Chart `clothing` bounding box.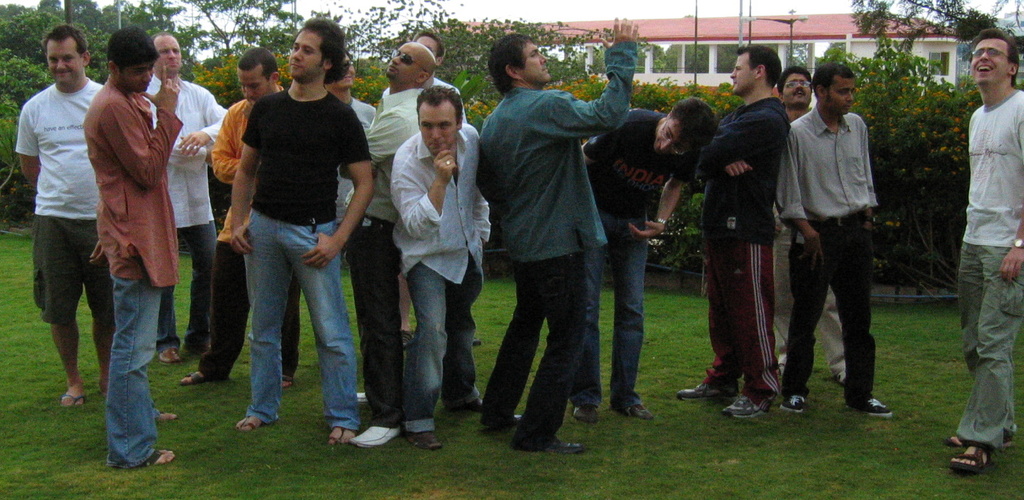
Charted: (left=204, top=93, right=299, bottom=376).
